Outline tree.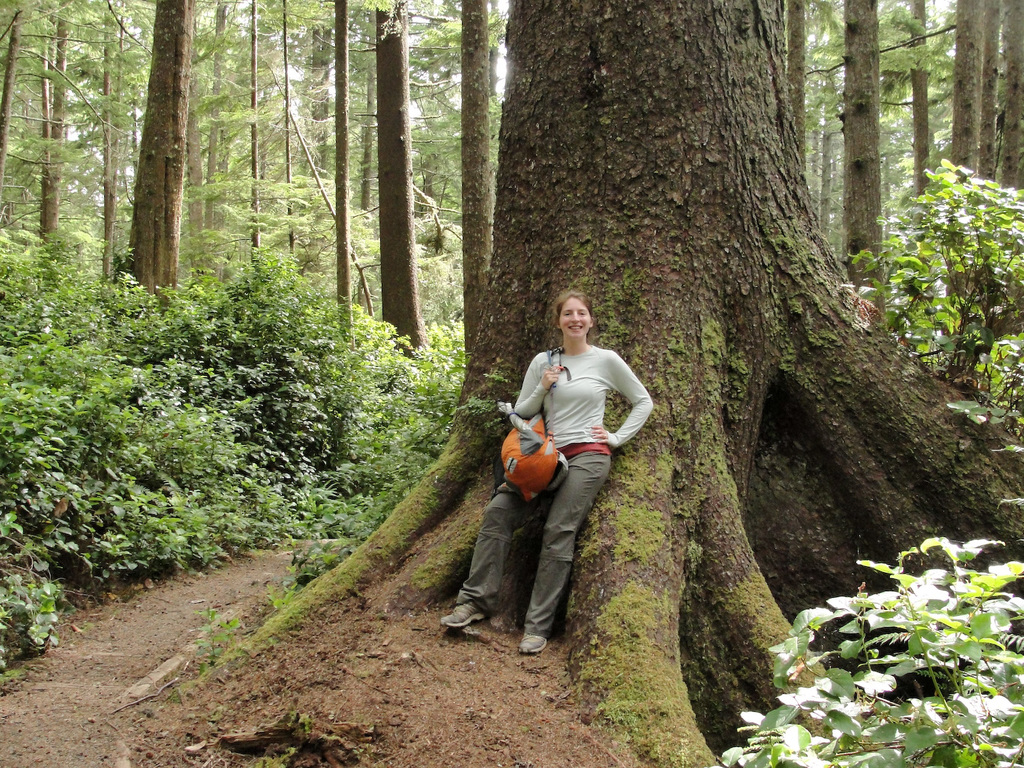
Outline: locate(33, 0, 86, 244).
